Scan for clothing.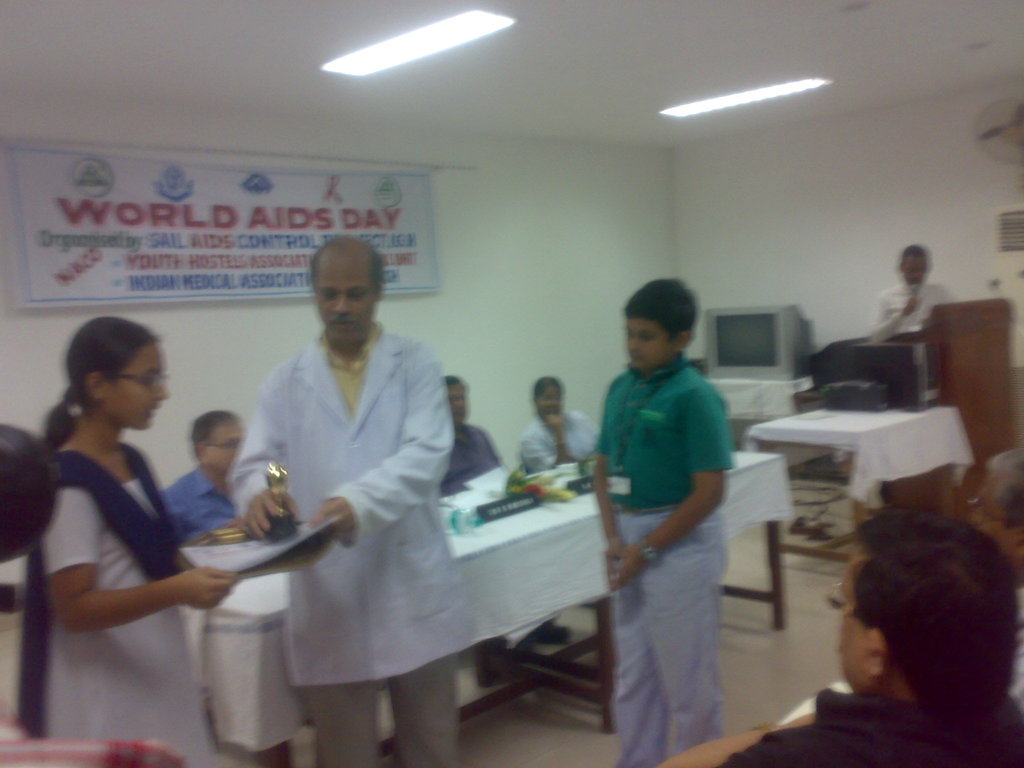
Scan result: rect(26, 438, 210, 767).
